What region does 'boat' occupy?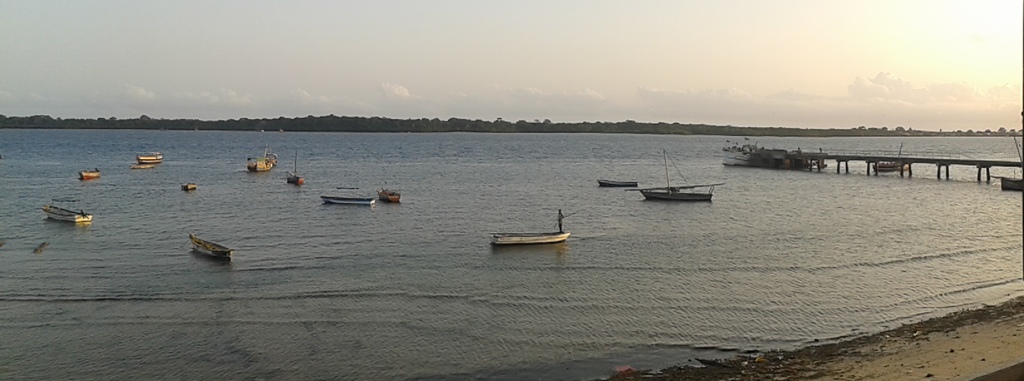
596:173:640:188.
